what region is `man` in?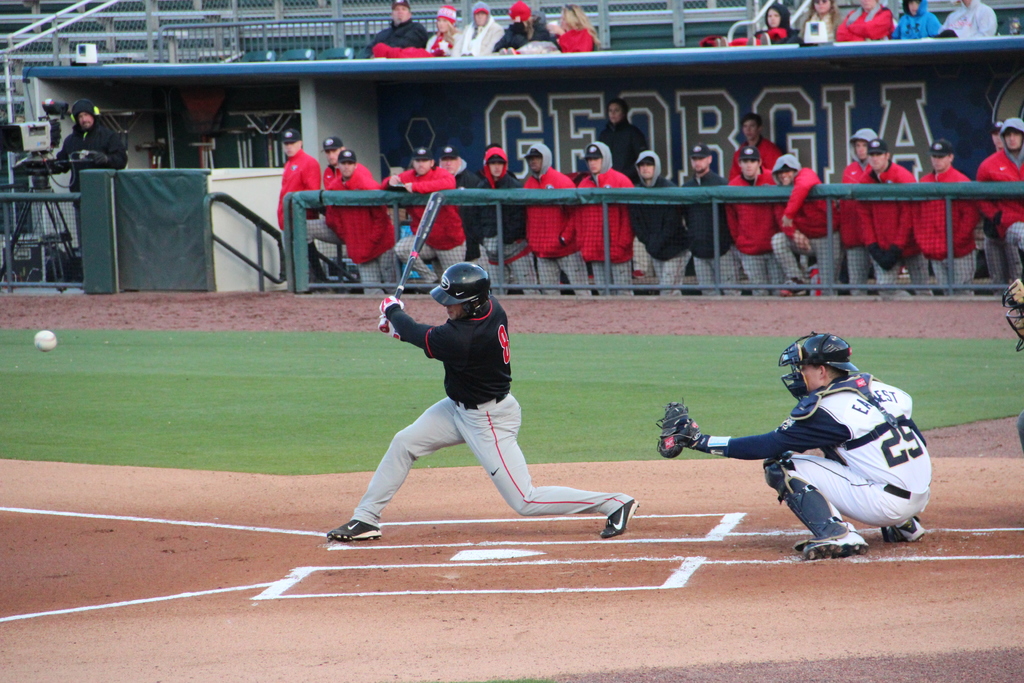
912, 138, 982, 295.
